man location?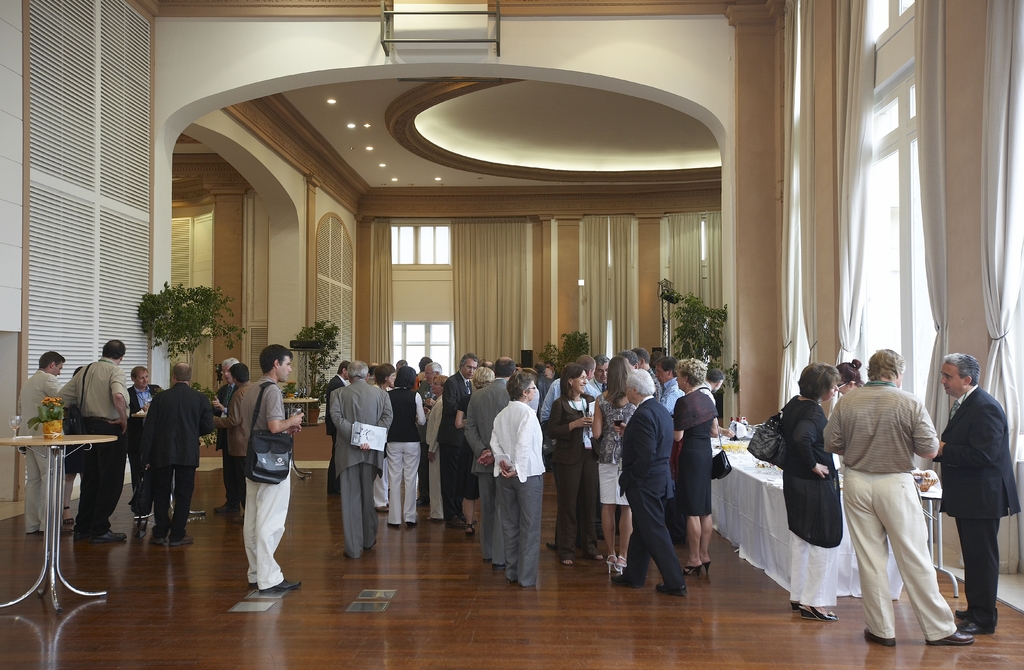
pyautogui.locateOnScreen(15, 351, 74, 536)
